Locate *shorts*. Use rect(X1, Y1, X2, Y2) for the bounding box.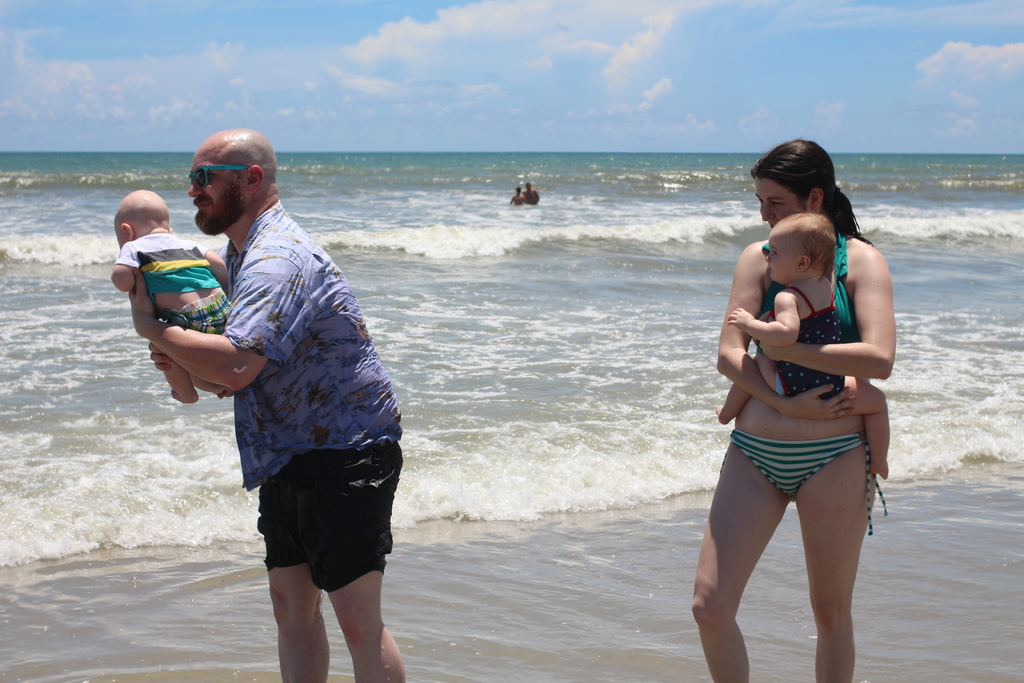
rect(250, 457, 411, 589).
